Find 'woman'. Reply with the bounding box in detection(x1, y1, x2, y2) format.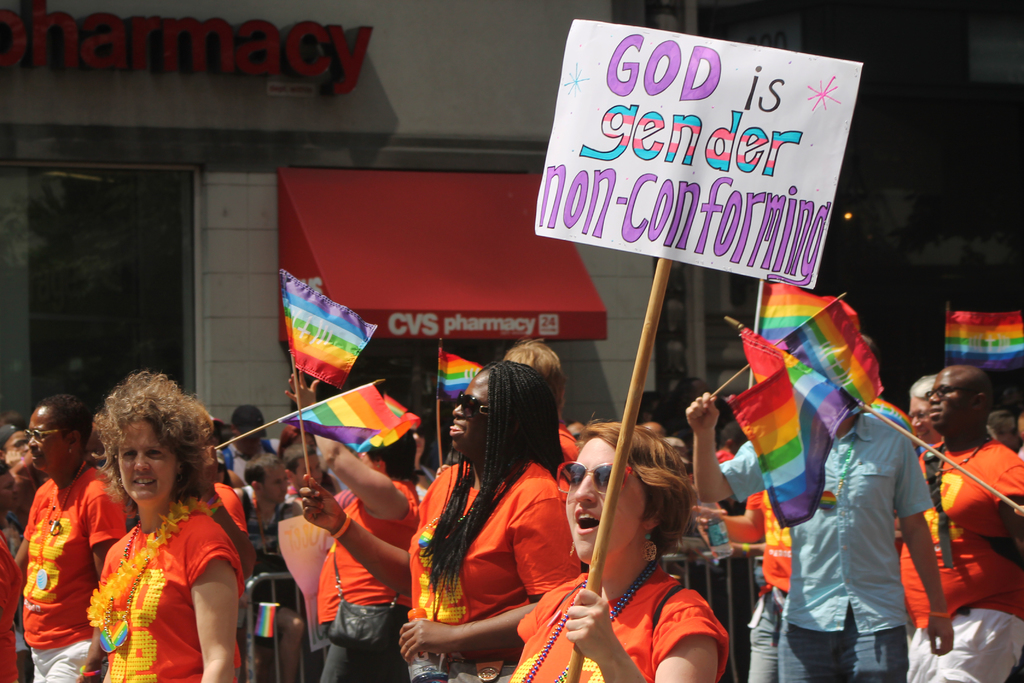
detection(61, 395, 237, 680).
